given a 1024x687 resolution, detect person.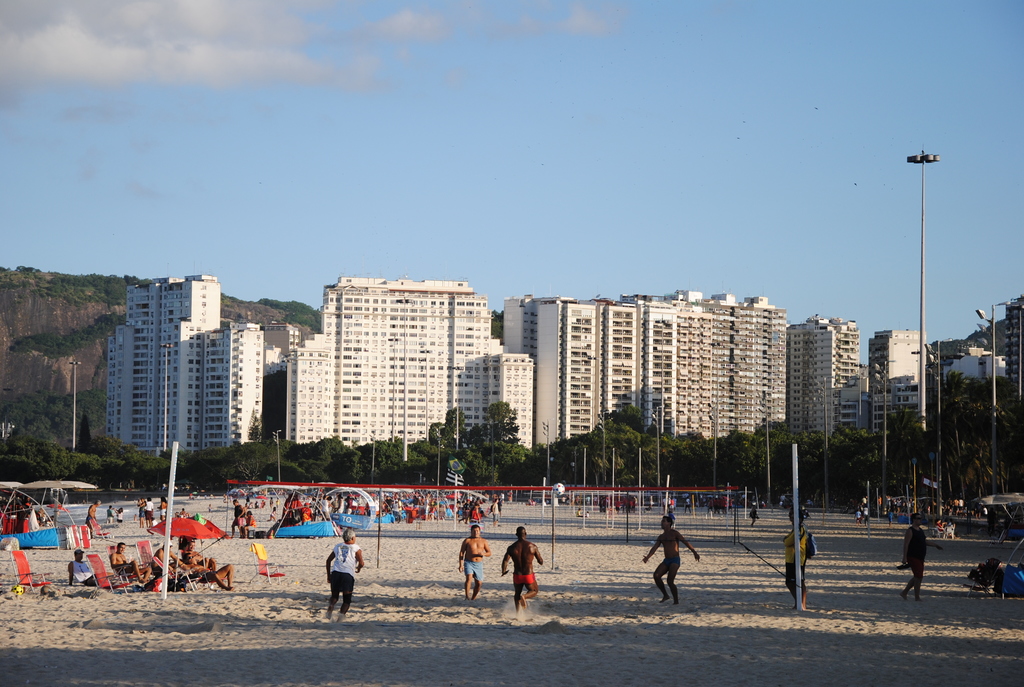
BBox(782, 503, 822, 606).
